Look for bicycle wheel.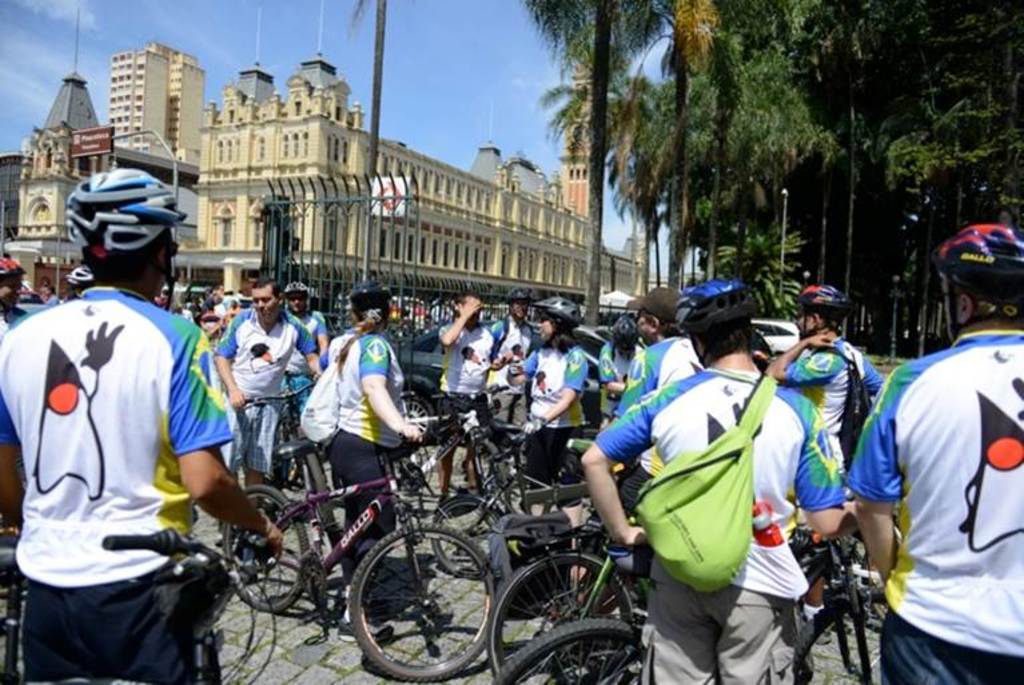
Found: detection(489, 613, 650, 684).
